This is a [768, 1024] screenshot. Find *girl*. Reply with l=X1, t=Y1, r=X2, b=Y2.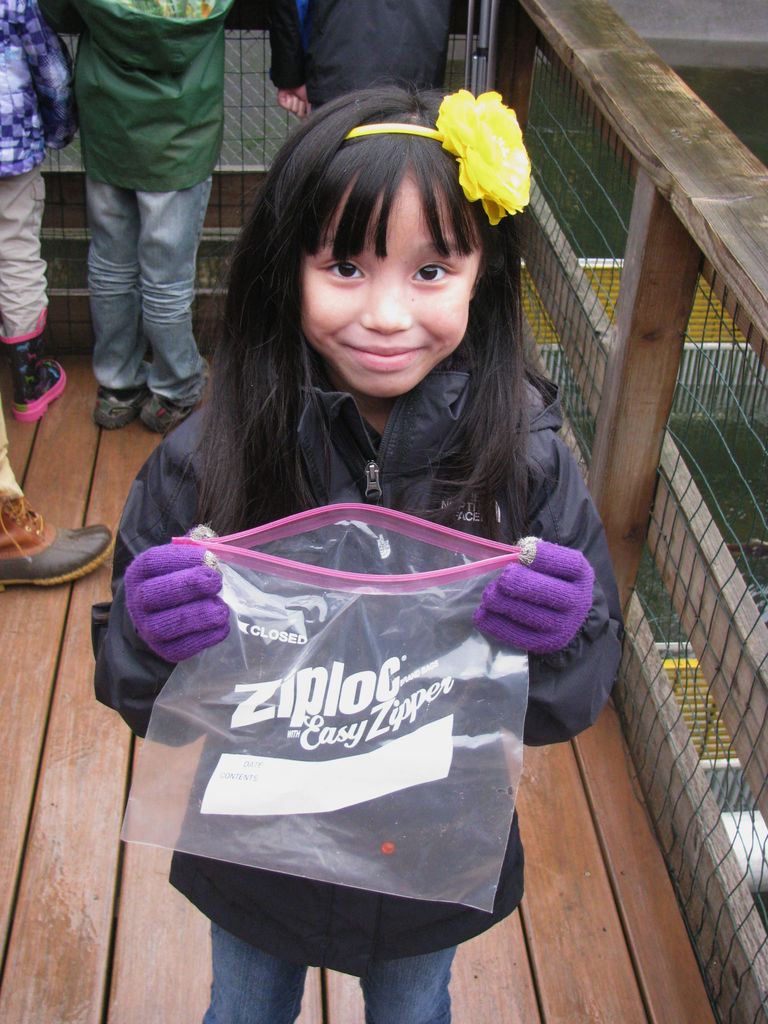
l=89, t=76, r=625, b=1023.
